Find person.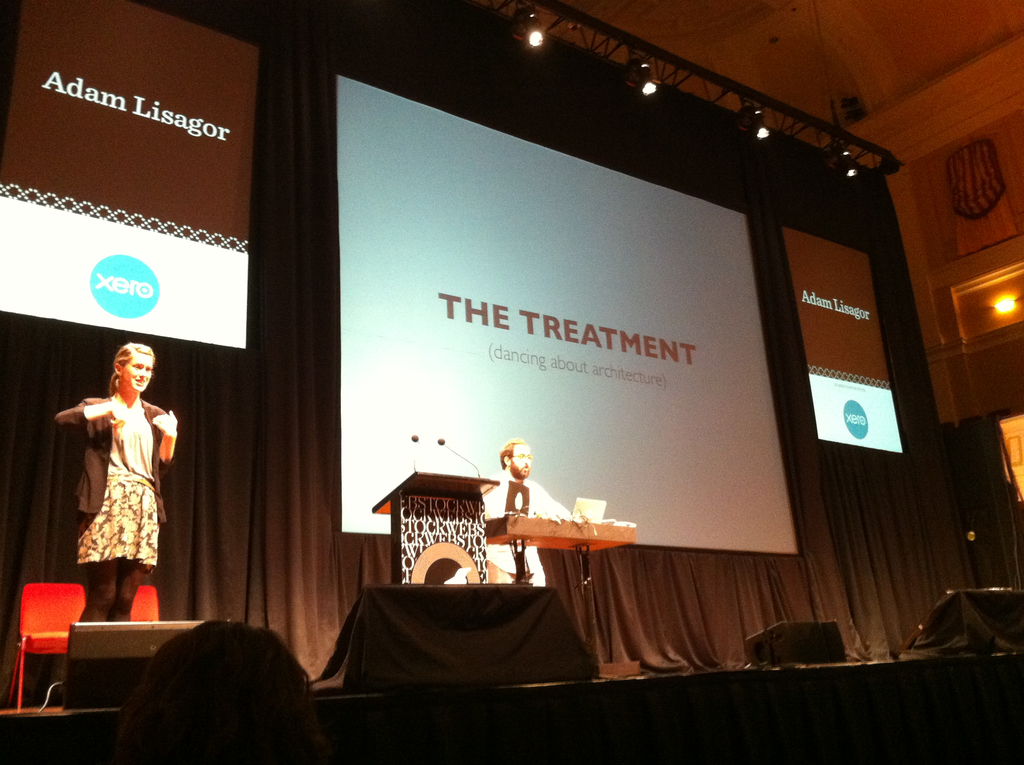
rect(470, 434, 572, 588).
